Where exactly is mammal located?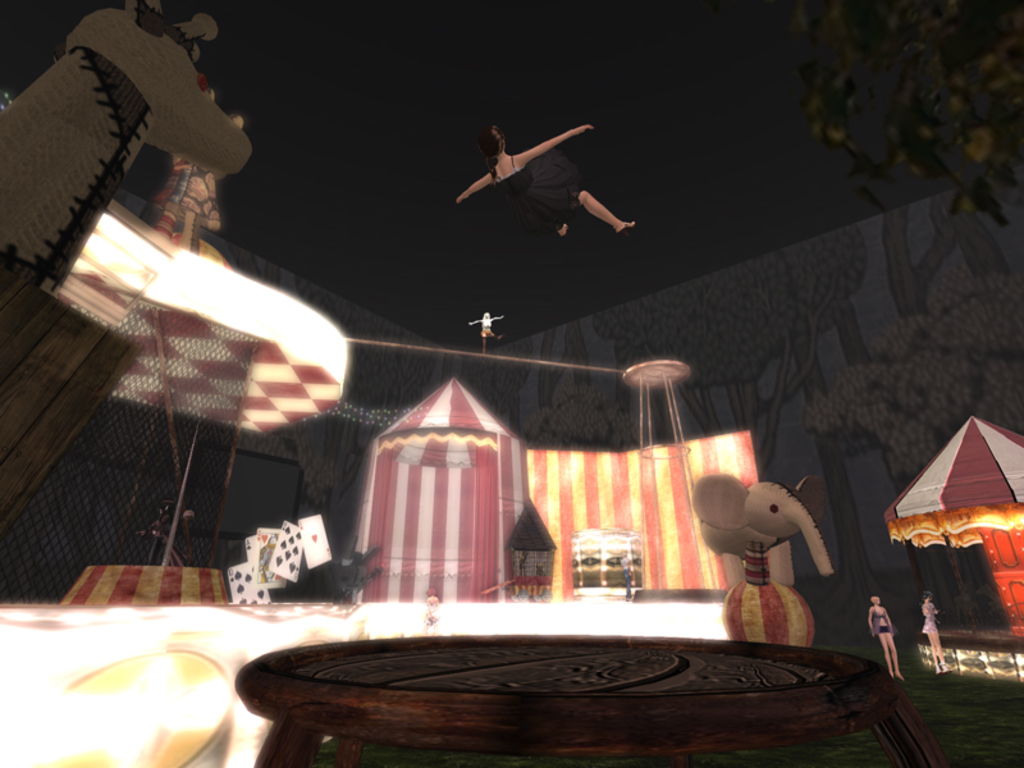
Its bounding box is [453,113,627,265].
